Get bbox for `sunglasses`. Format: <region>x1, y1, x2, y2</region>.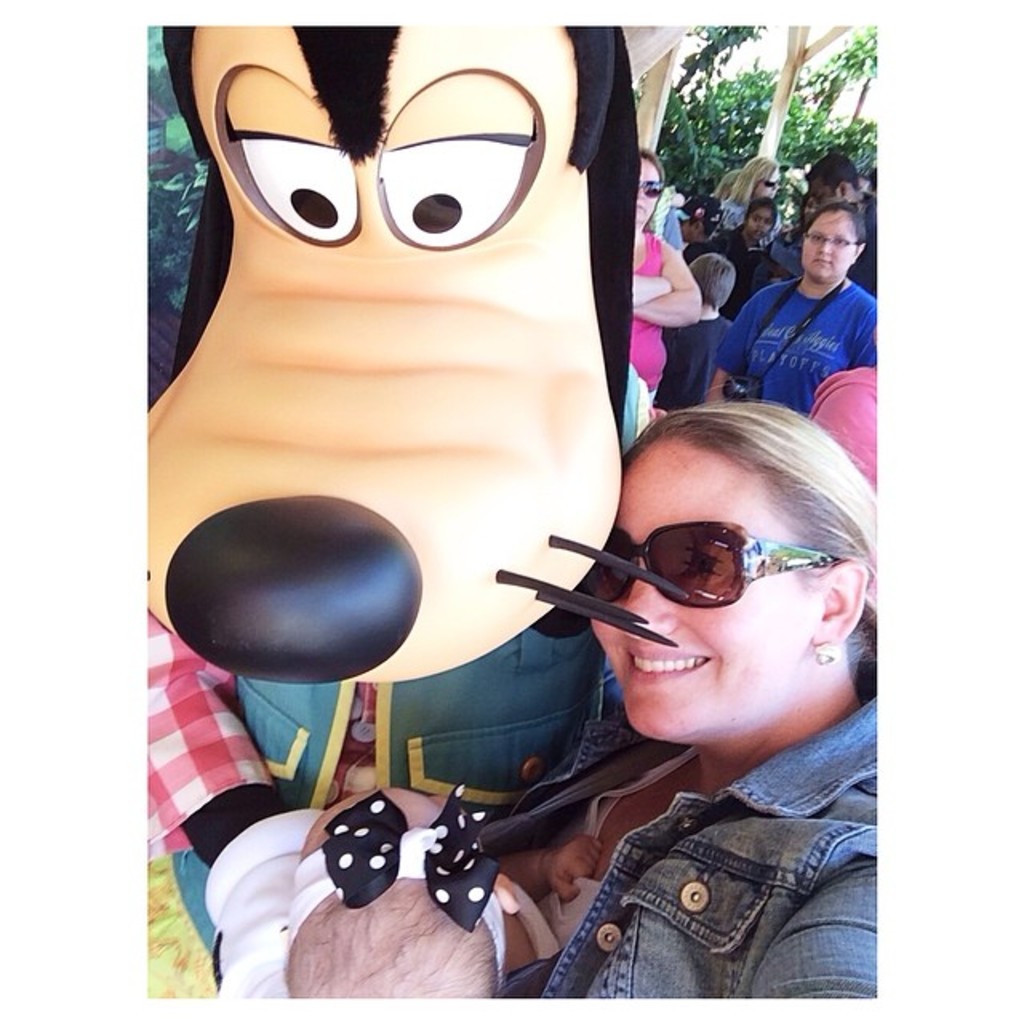
<region>584, 517, 843, 616</region>.
